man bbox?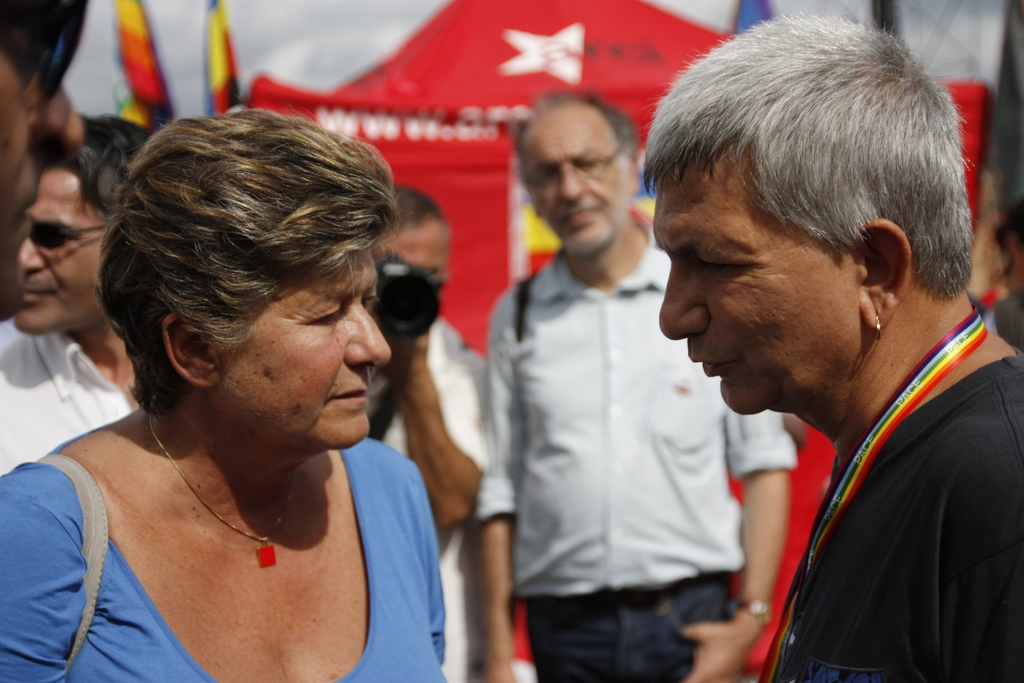
detection(0, 0, 89, 316)
